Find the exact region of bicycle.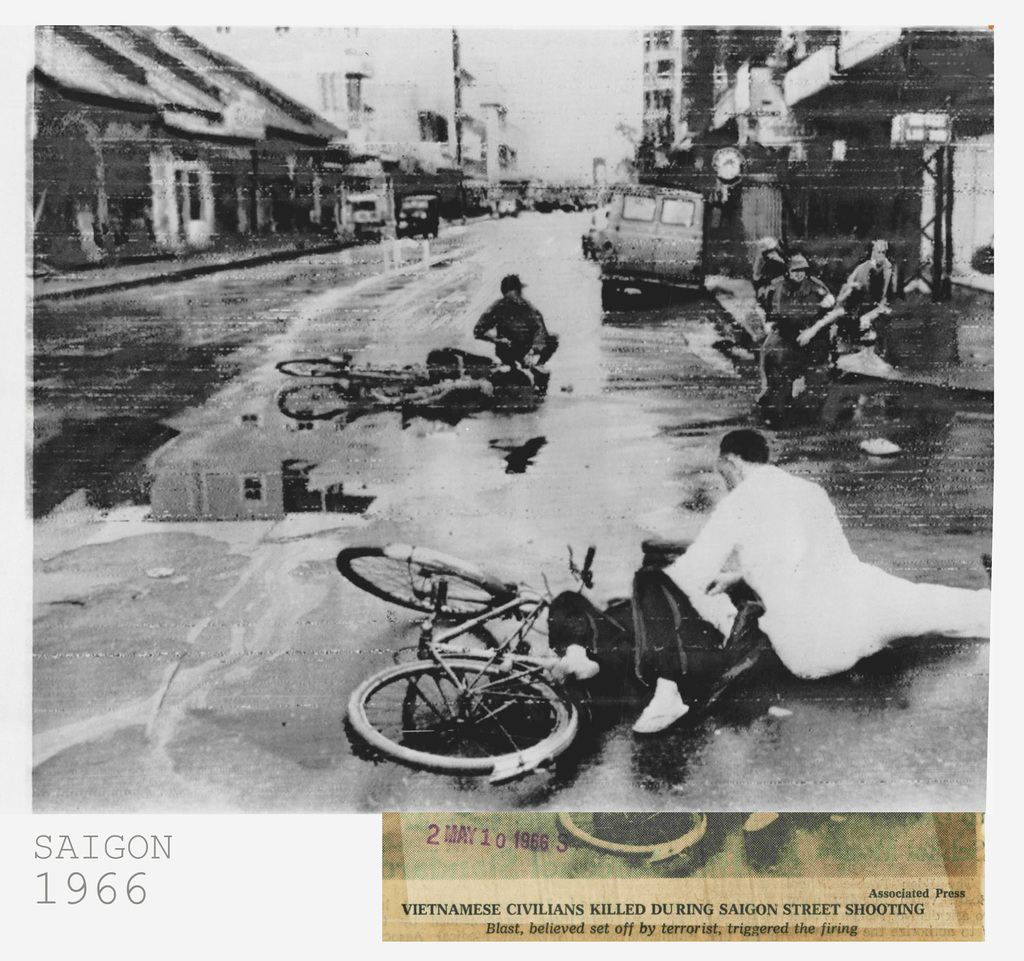
Exact region: bbox=[345, 513, 662, 801].
